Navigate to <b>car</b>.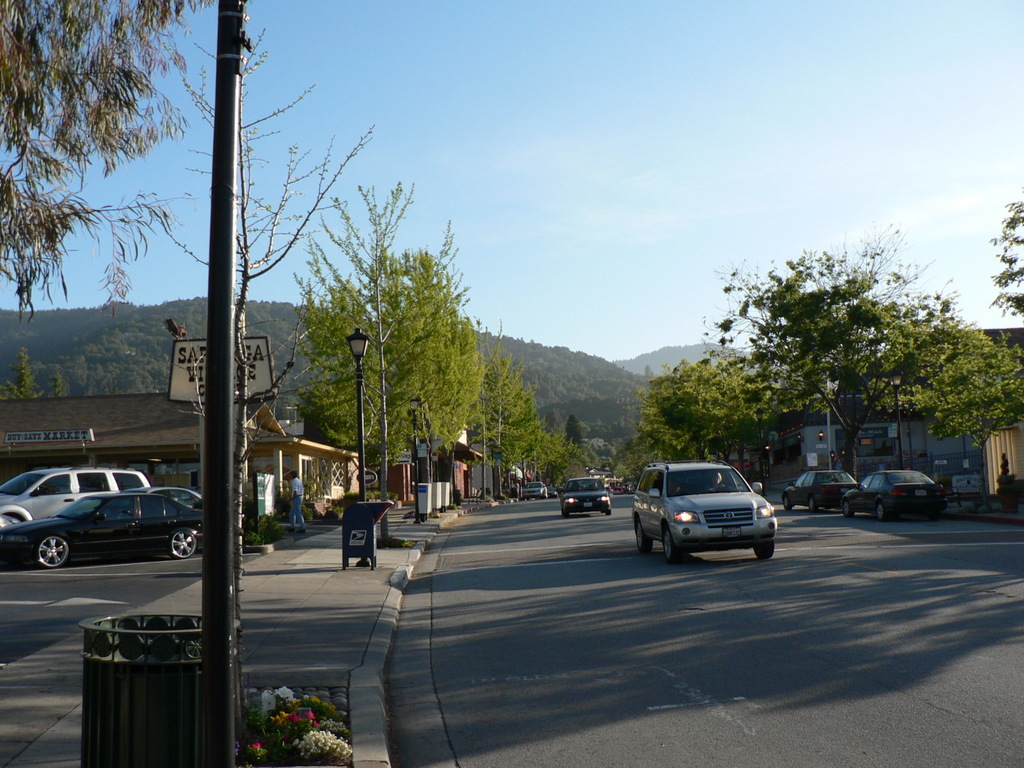
Navigation target: l=778, t=462, r=856, b=514.
